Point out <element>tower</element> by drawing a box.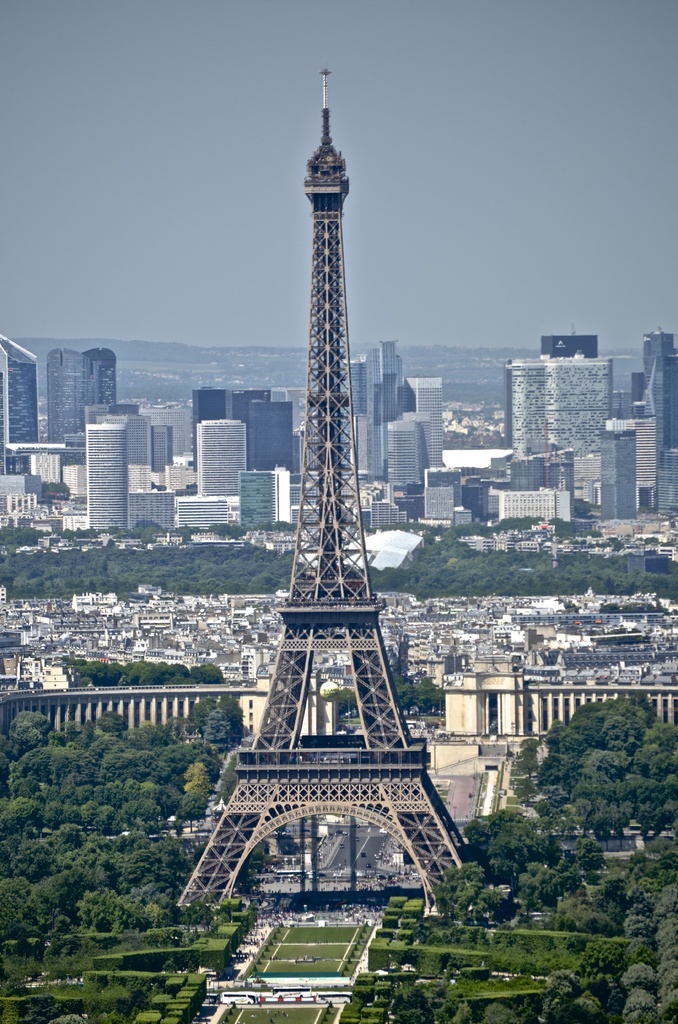
detection(641, 336, 677, 506).
